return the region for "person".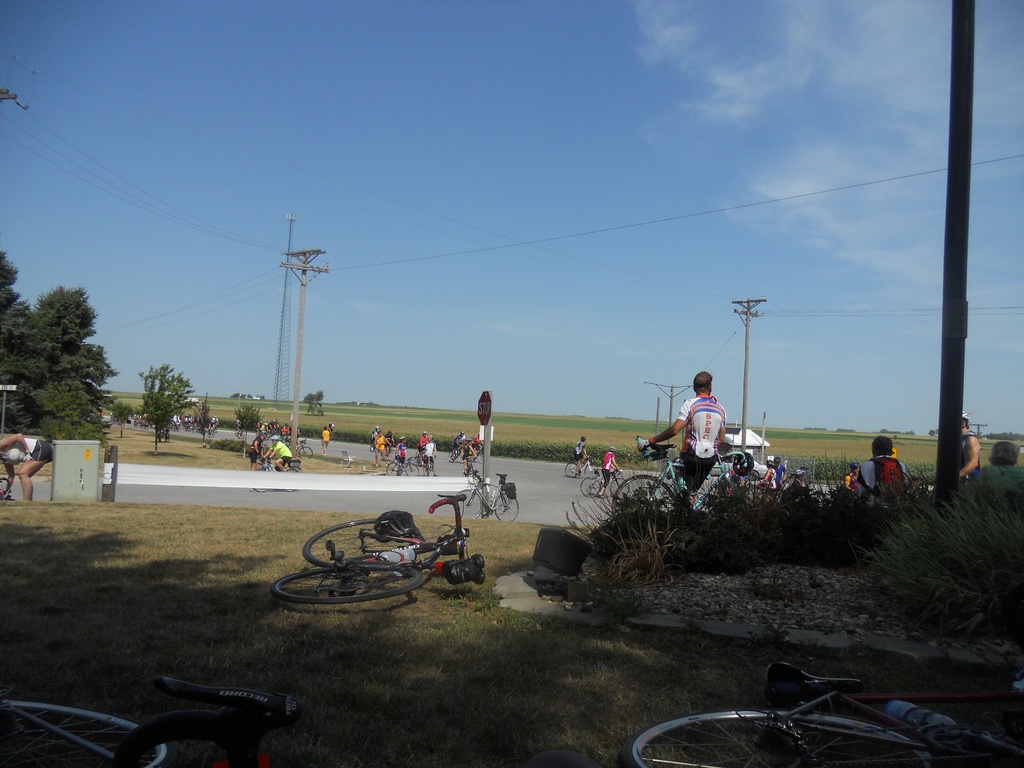
bbox=[568, 442, 585, 475].
